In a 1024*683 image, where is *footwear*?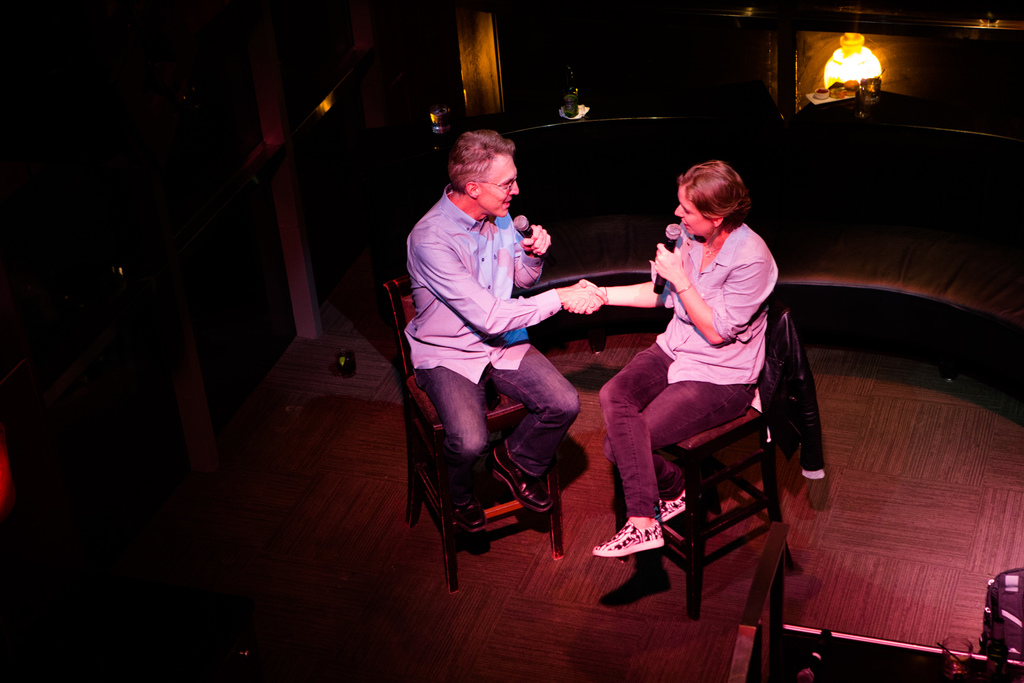
(590, 516, 664, 559).
